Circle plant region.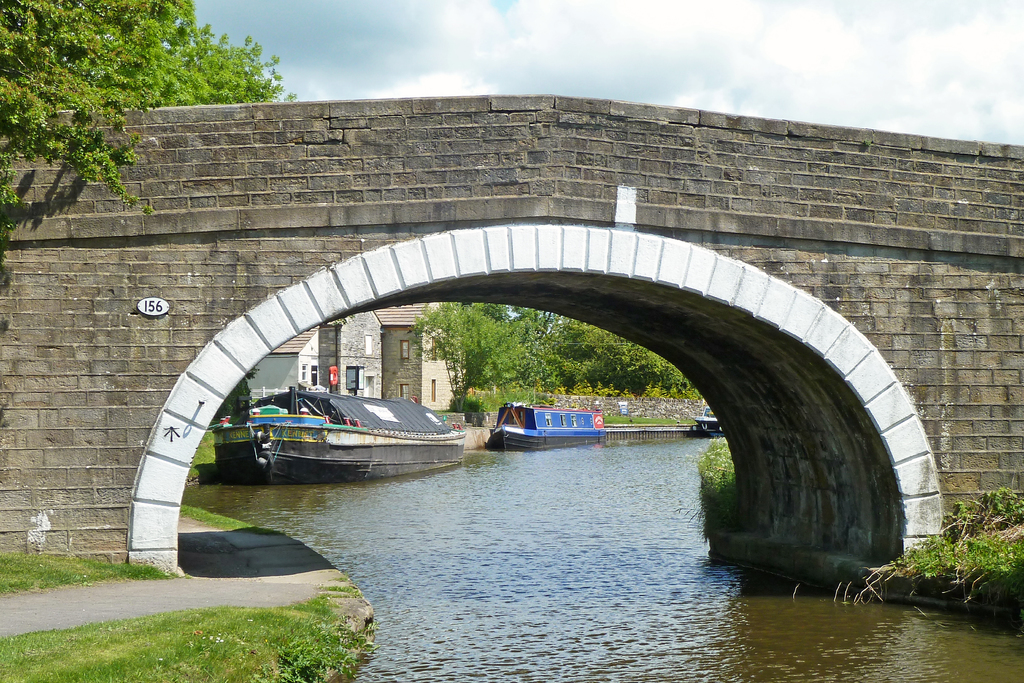
Region: {"left": 650, "top": 379, "right": 665, "bottom": 400}.
